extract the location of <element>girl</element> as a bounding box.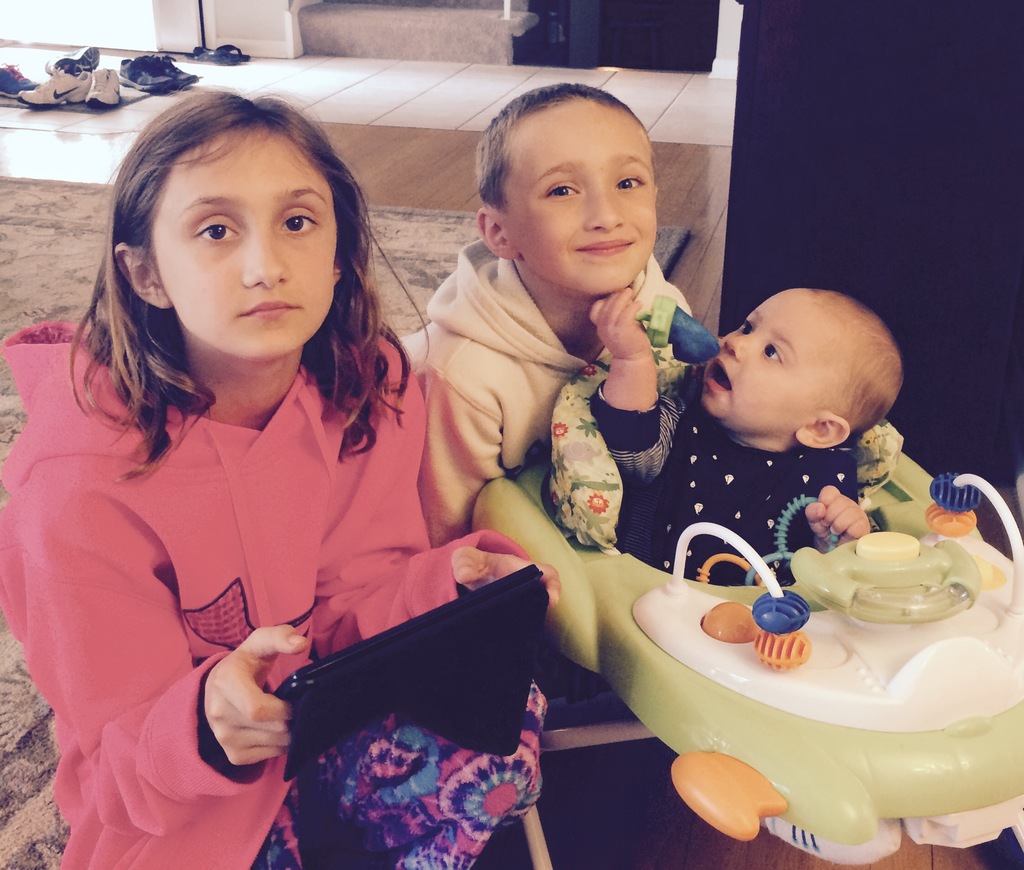
Rect(0, 84, 564, 869).
